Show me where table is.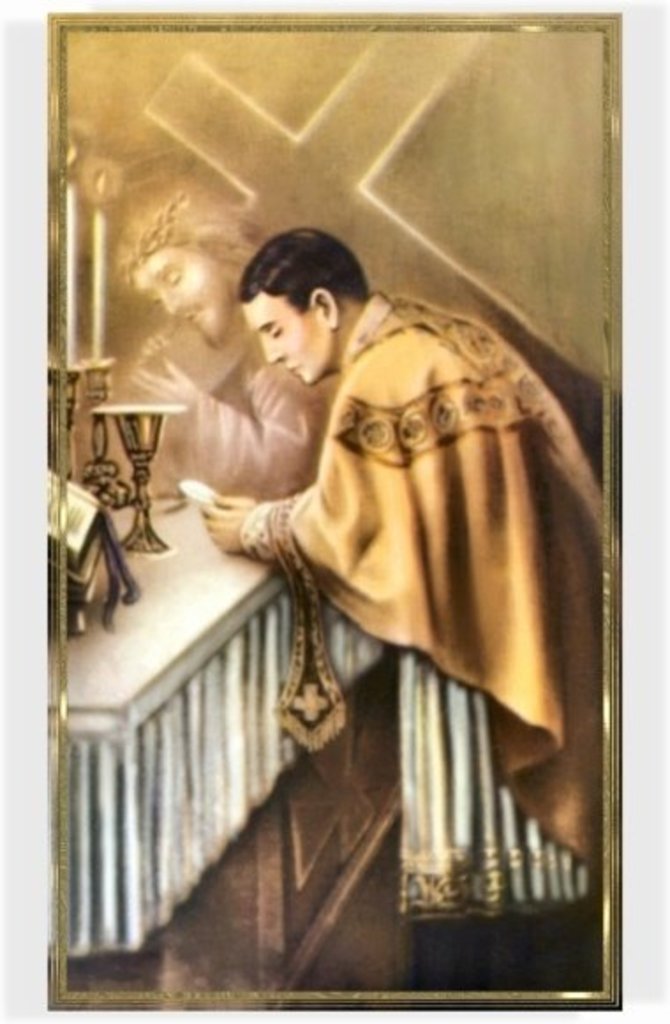
table is at crop(42, 486, 310, 943).
